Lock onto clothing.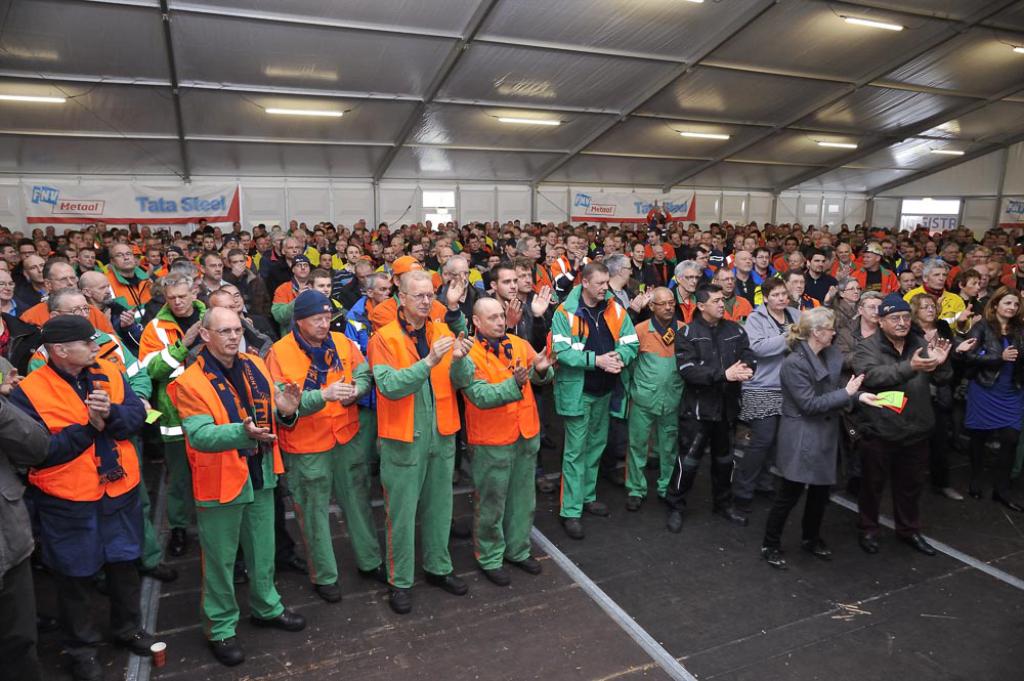
Locked: [left=523, top=295, right=557, bottom=330].
